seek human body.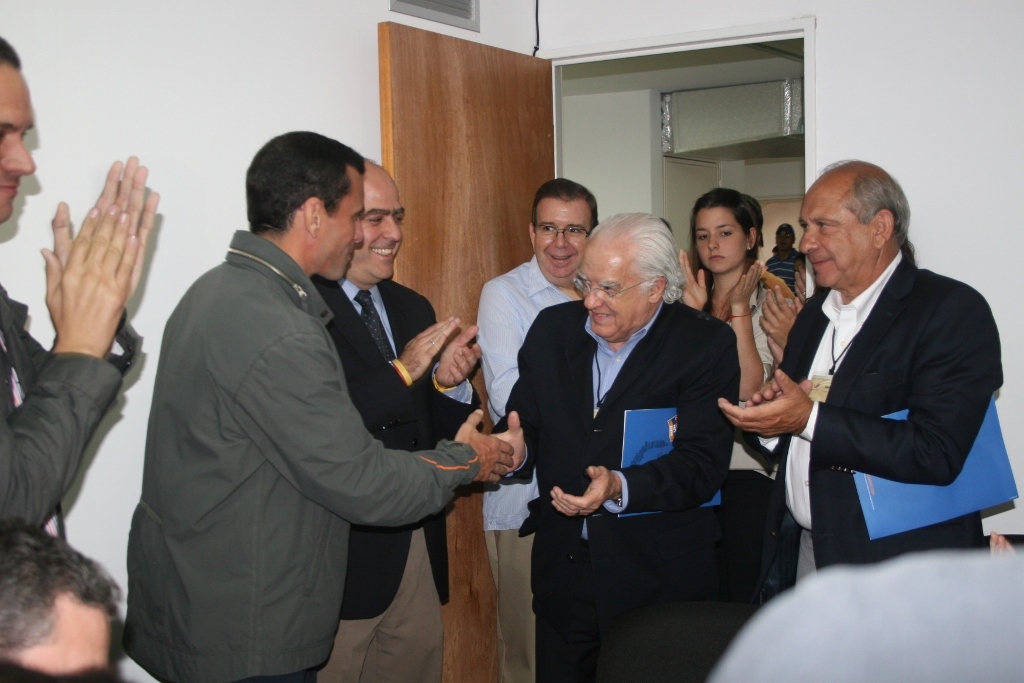
region(717, 255, 1005, 574).
